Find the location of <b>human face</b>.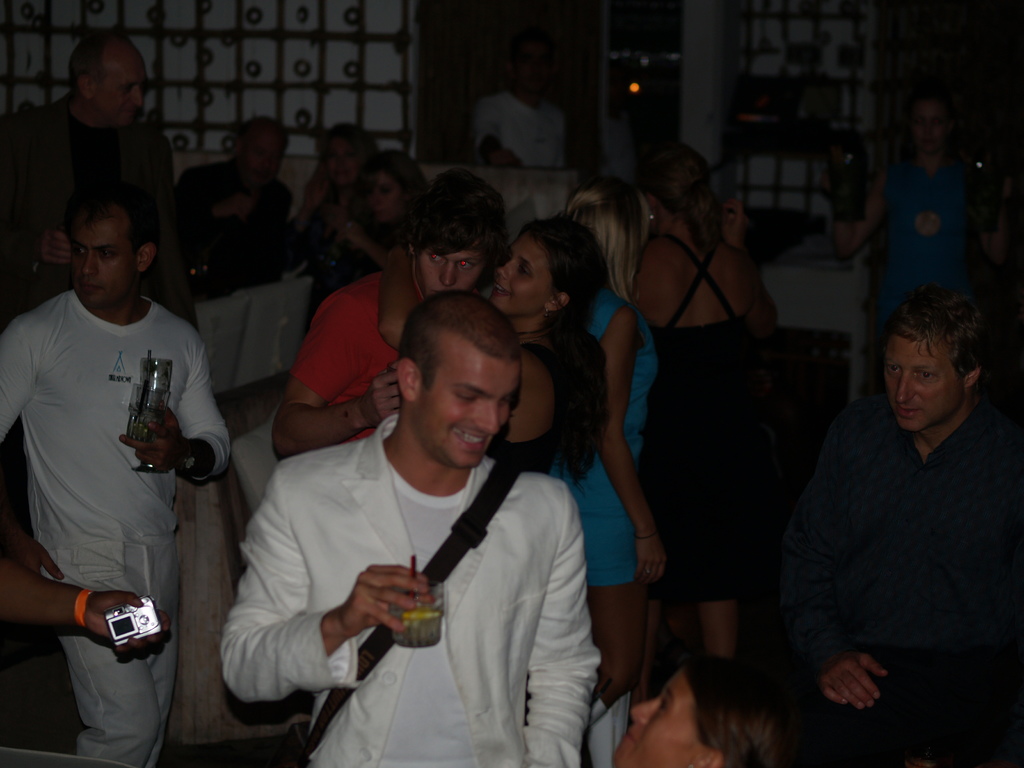
Location: 916, 100, 945, 154.
